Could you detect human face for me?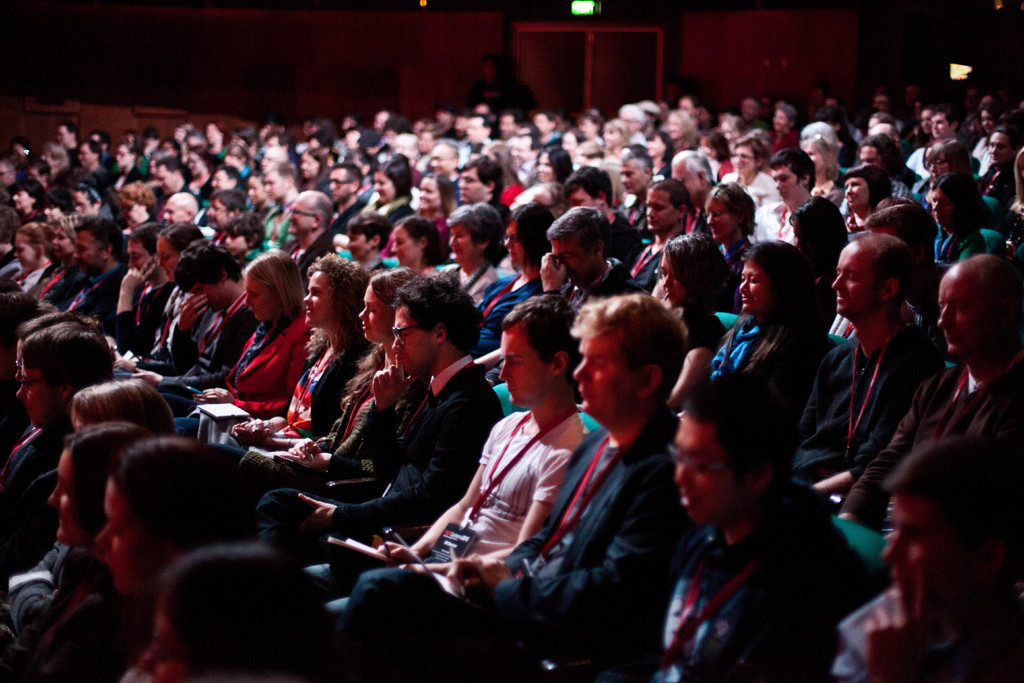
Detection result: rect(360, 284, 388, 341).
